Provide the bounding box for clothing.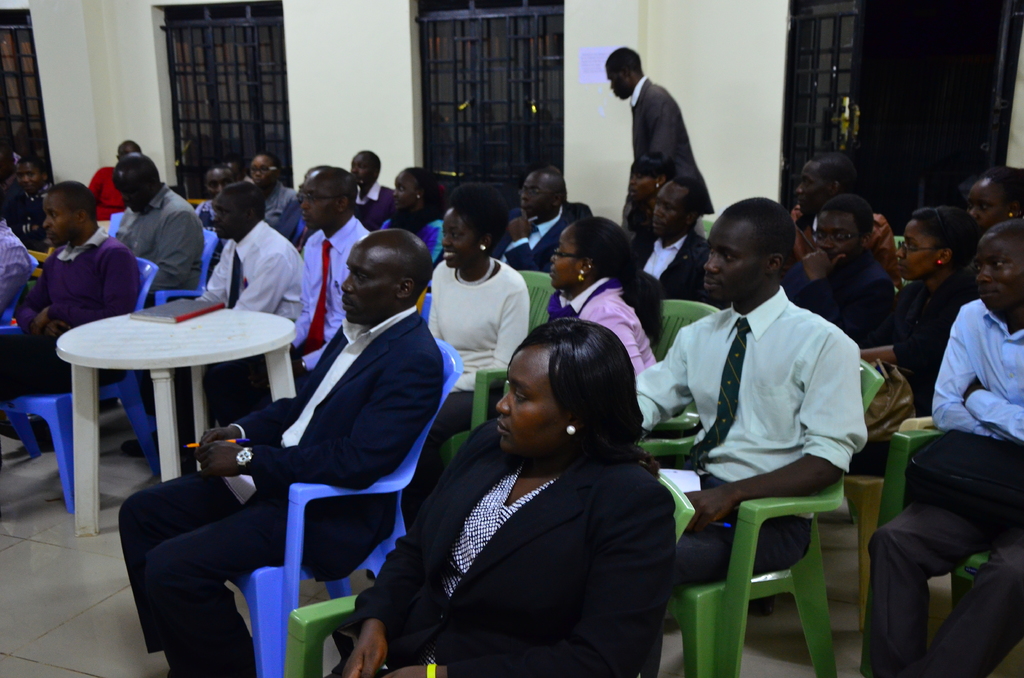
Rect(635, 281, 871, 591).
